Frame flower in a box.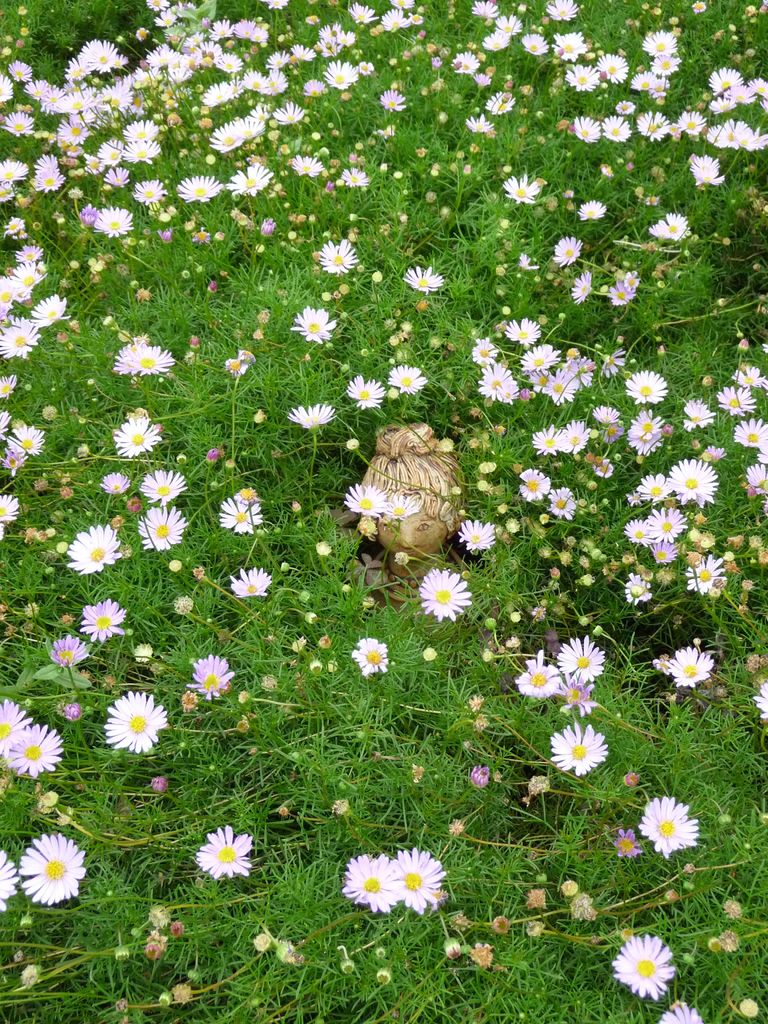
left=548, top=483, right=573, bottom=518.
